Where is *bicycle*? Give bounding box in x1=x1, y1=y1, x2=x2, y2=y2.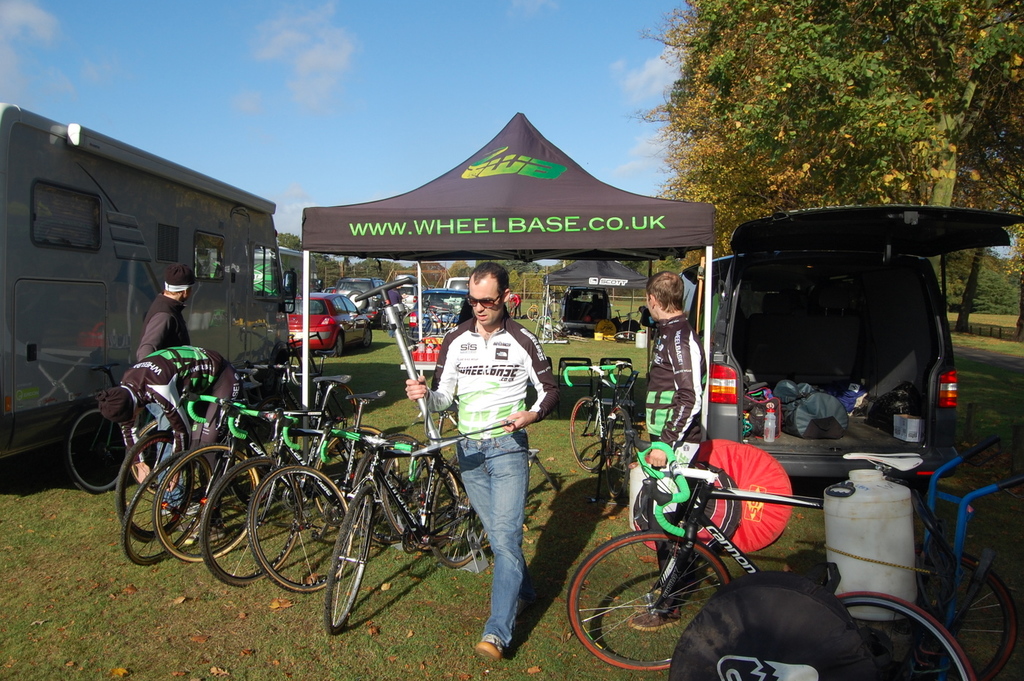
x1=148, y1=396, x2=338, y2=559.
